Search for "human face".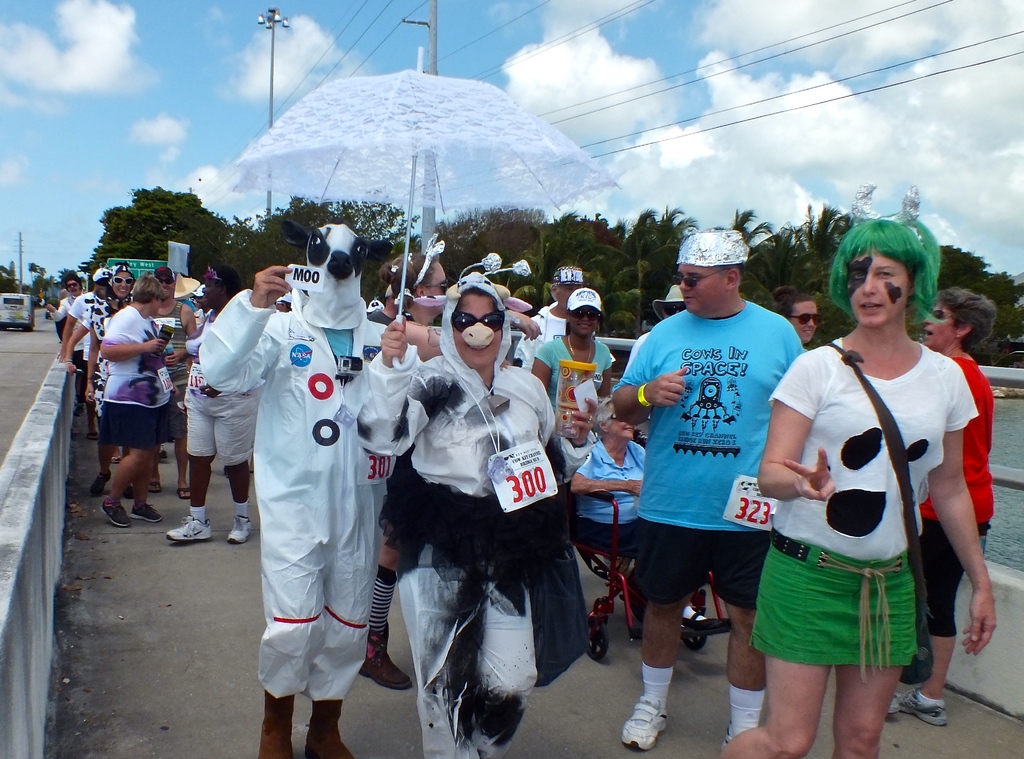
Found at (left=199, top=281, right=224, bottom=312).
